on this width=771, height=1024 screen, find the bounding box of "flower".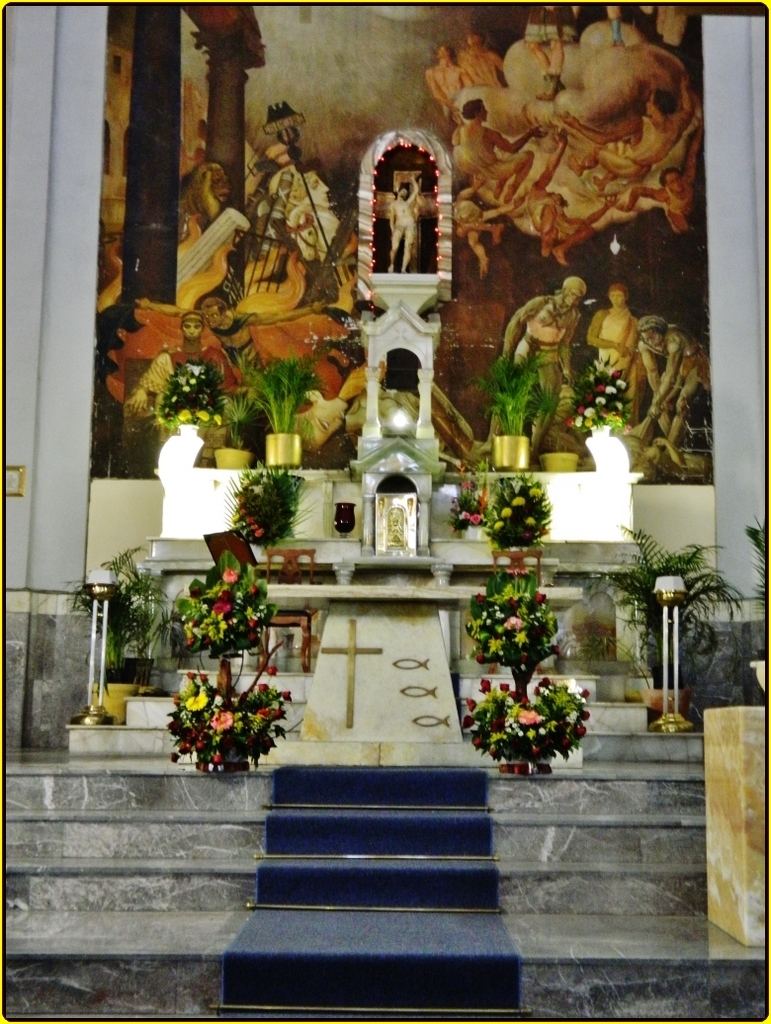
Bounding box: {"left": 534, "top": 678, "right": 542, "bottom": 691}.
